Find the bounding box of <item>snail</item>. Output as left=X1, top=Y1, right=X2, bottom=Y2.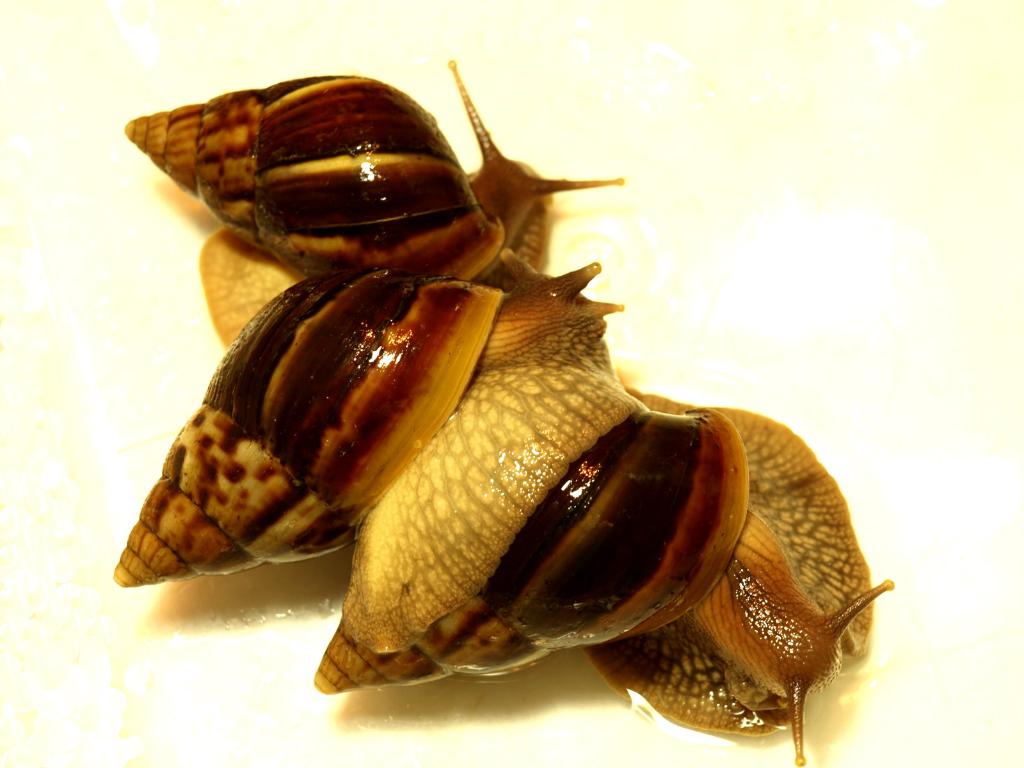
left=310, top=324, right=747, bottom=696.
